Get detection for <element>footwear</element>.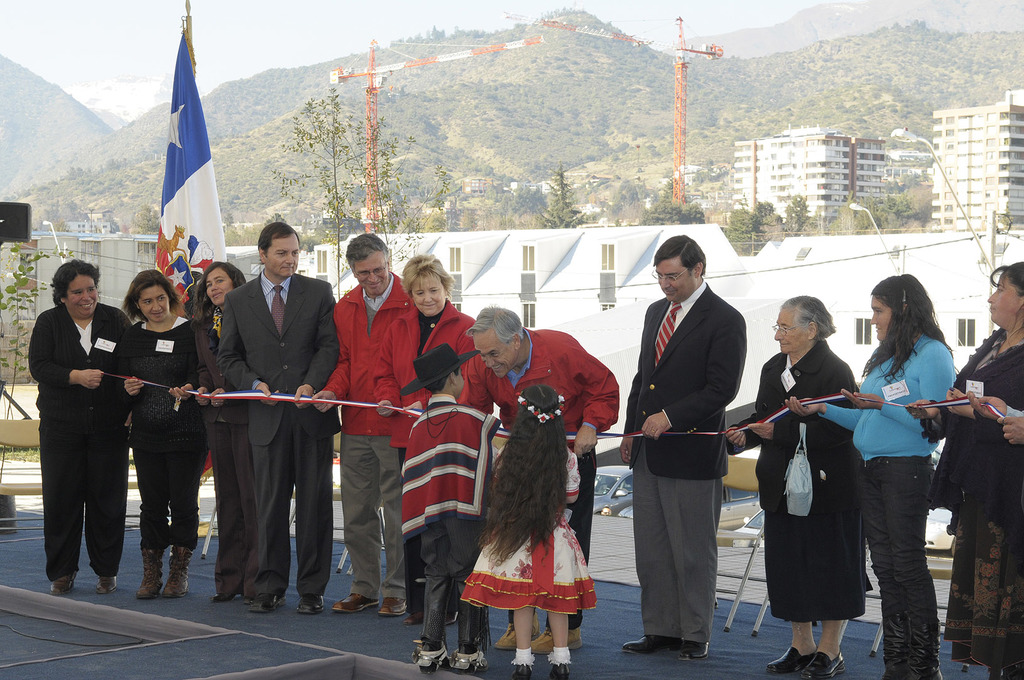
Detection: (687,638,710,658).
